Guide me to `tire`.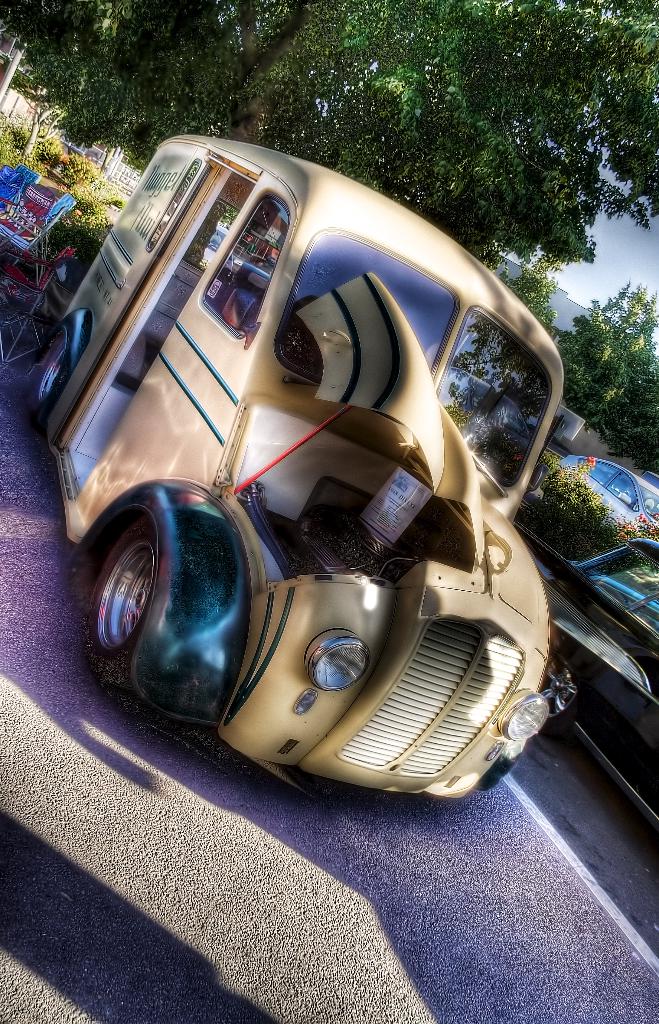
Guidance: rect(21, 309, 83, 417).
